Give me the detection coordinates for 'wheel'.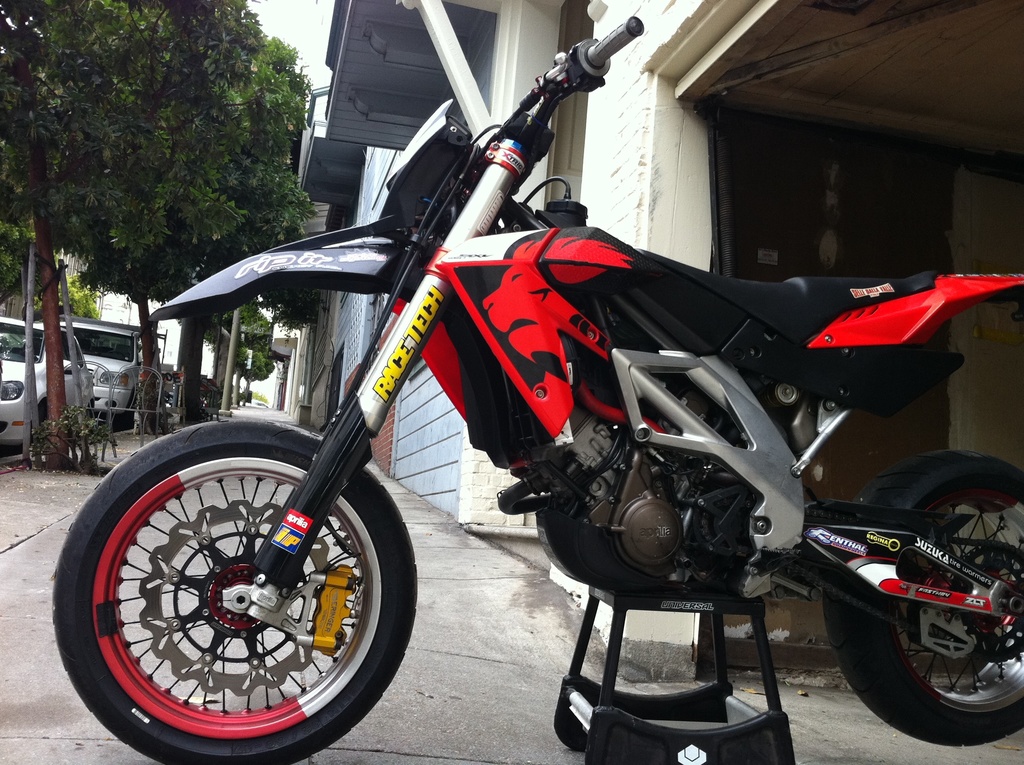
Rect(115, 403, 124, 435).
